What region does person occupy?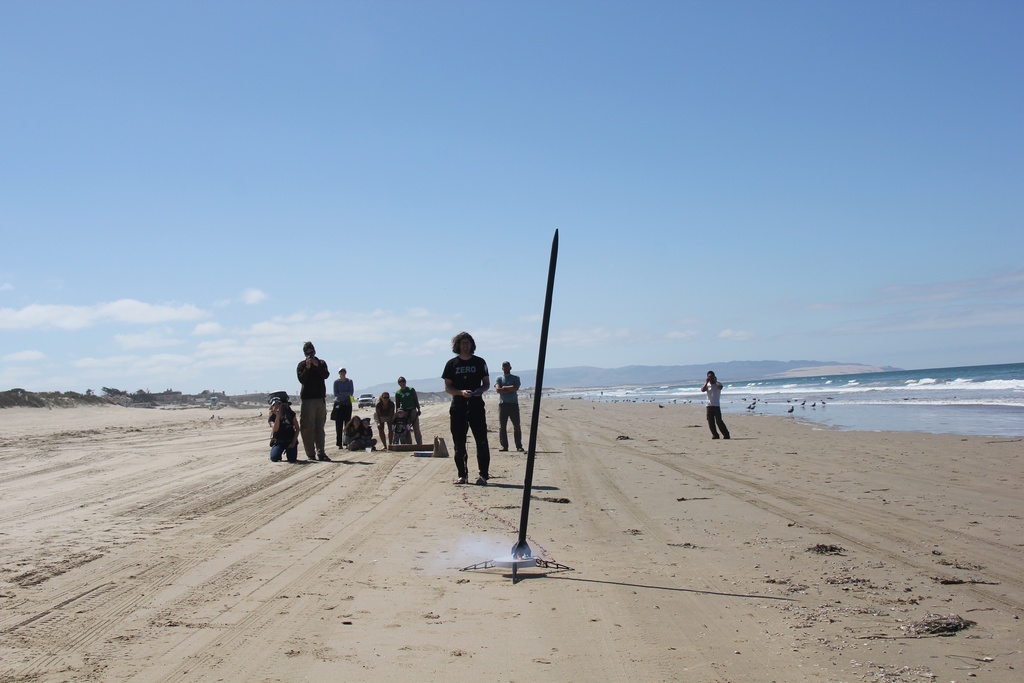
[left=339, top=415, right=378, bottom=448].
